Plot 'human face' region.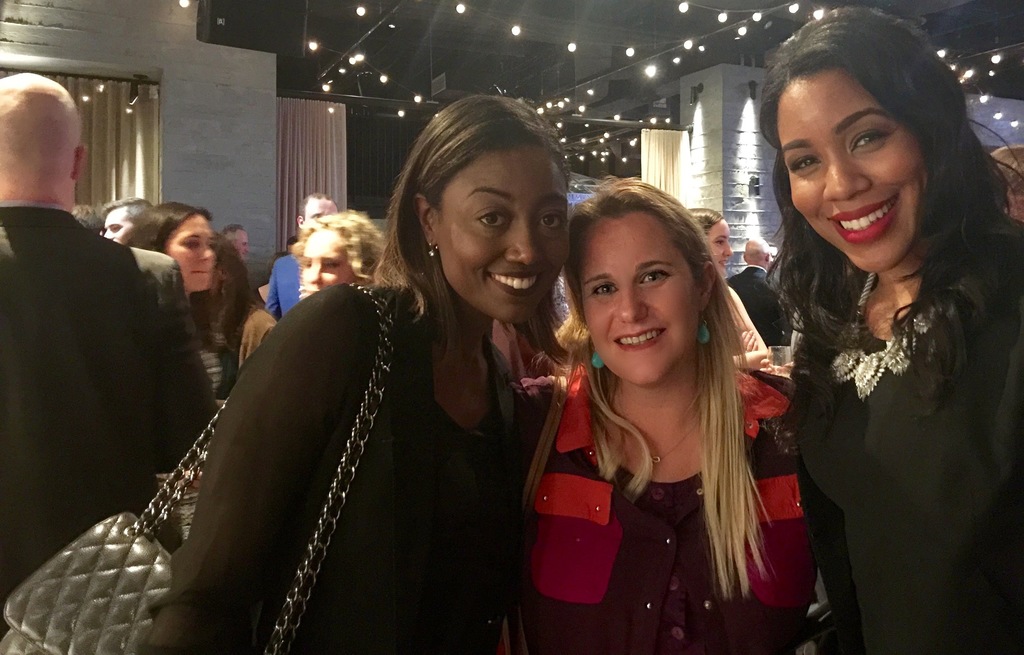
Plotted at (left=167, top=212, right=218, bottom=288).
